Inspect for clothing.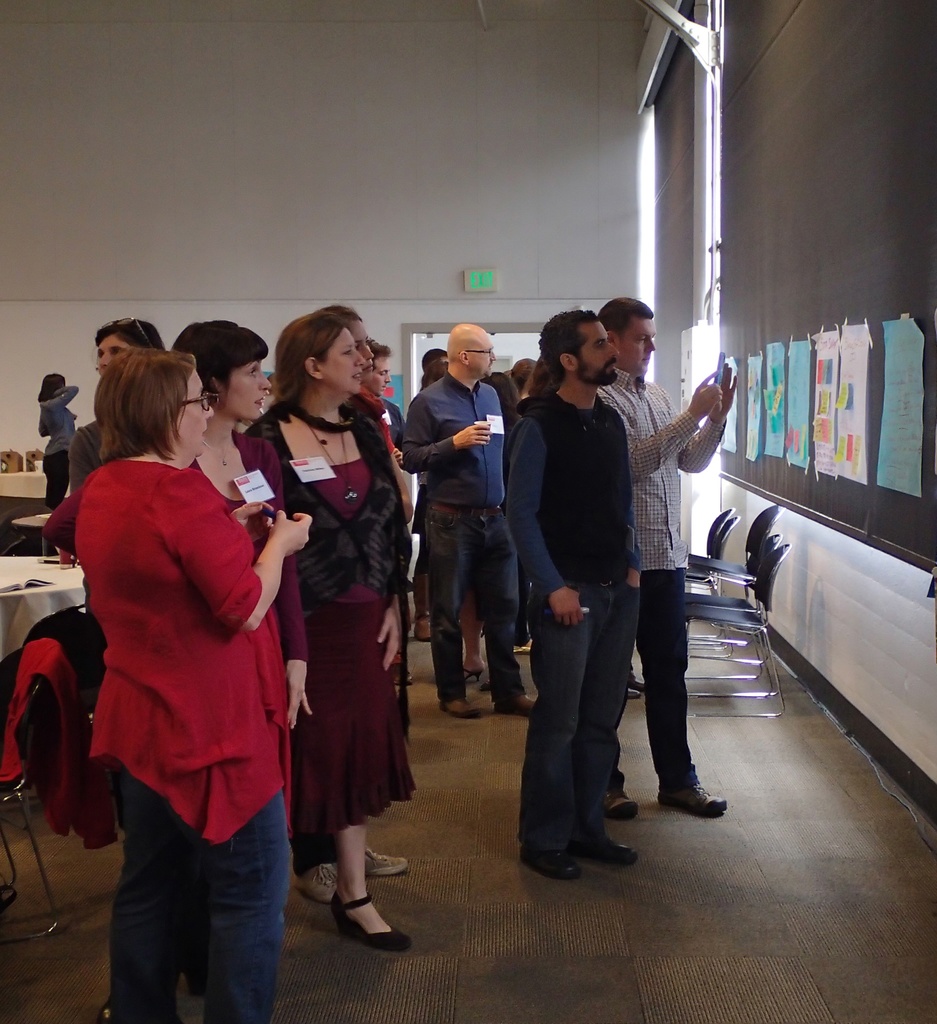
Inspection: crop(70, 452, 298, 1022).
